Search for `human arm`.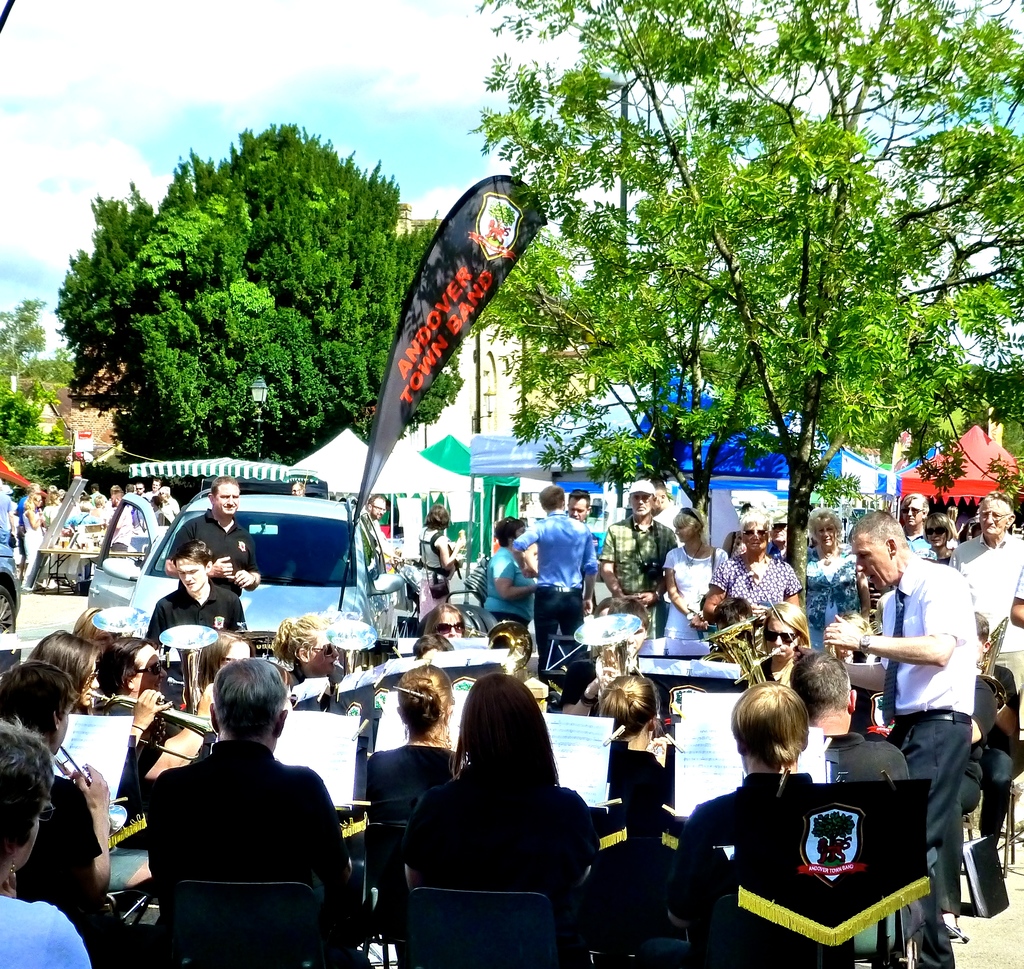
Found at <bbox>494, 557, 537, 600</bbox>.
